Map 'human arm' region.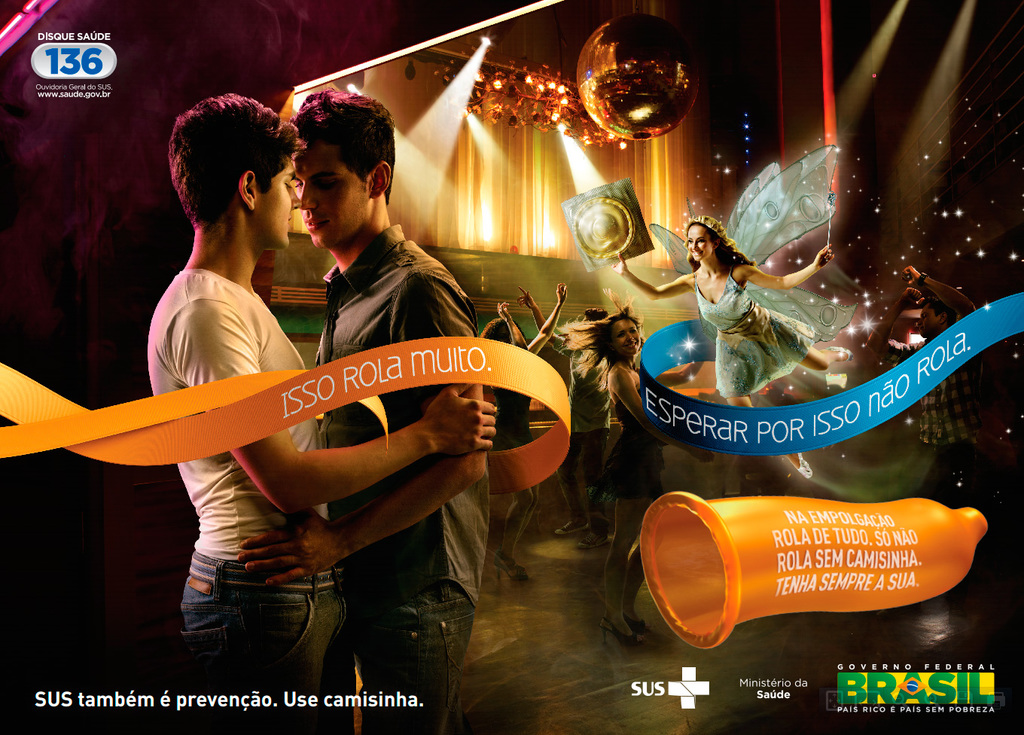
Mapped to locate(604, 361, 693, 441).
